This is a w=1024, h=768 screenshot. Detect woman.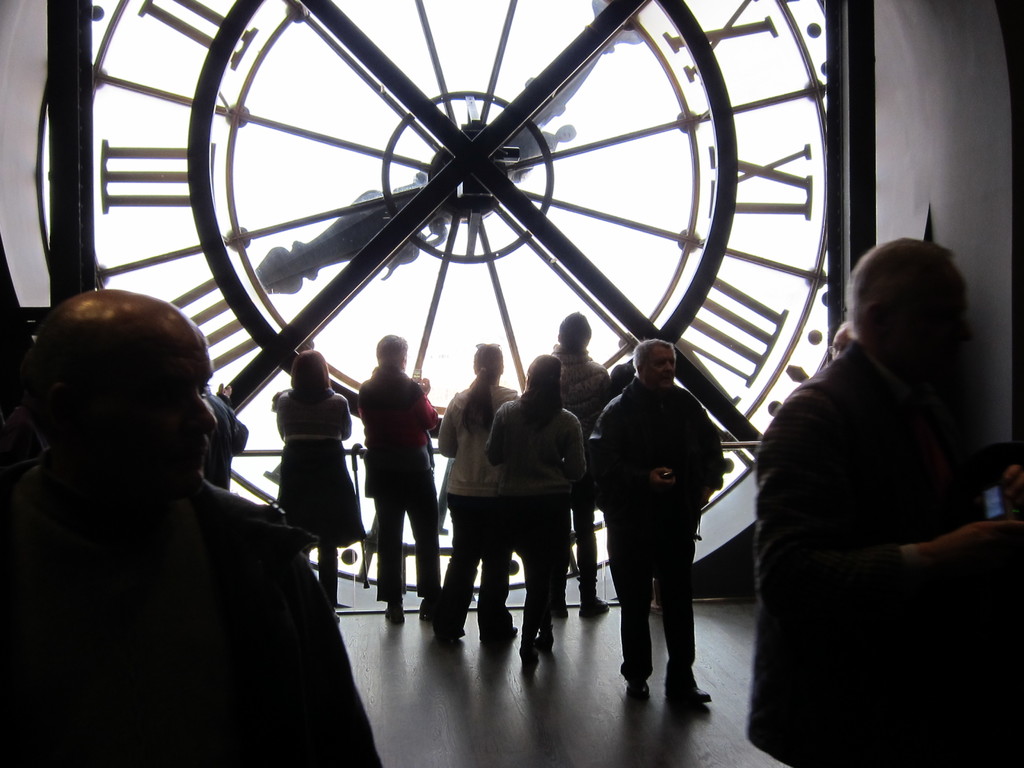
Rect(483, 352, 588, 671).
